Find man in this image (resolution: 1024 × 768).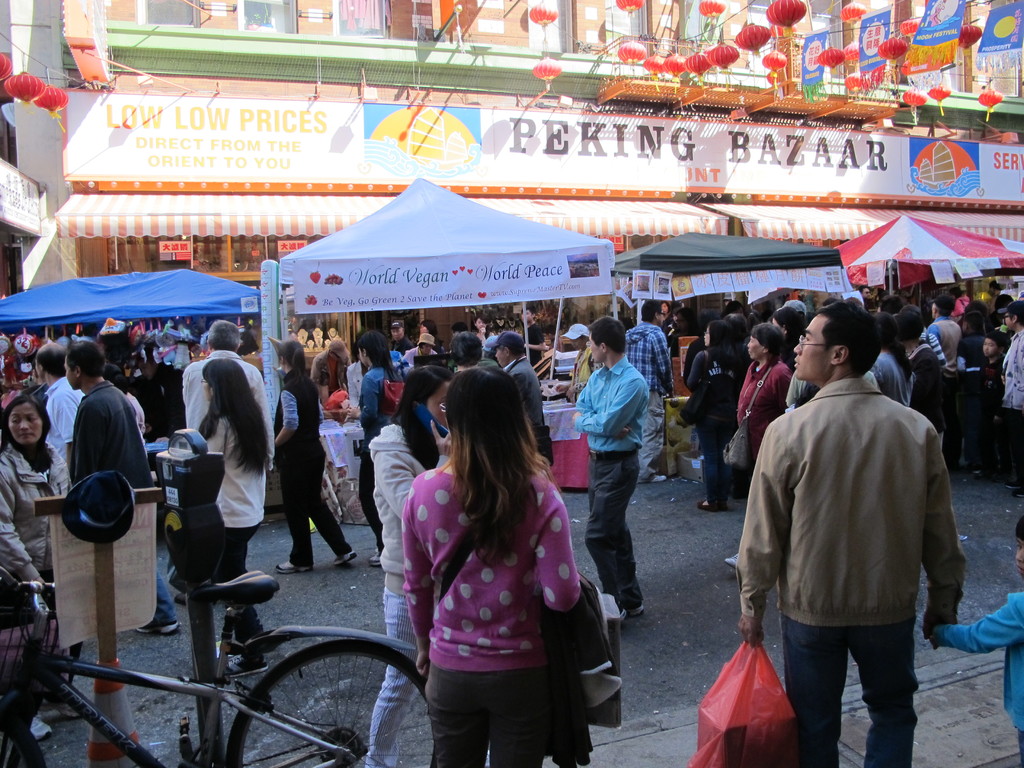
left=486, top=331, right=562, bottom=467.
